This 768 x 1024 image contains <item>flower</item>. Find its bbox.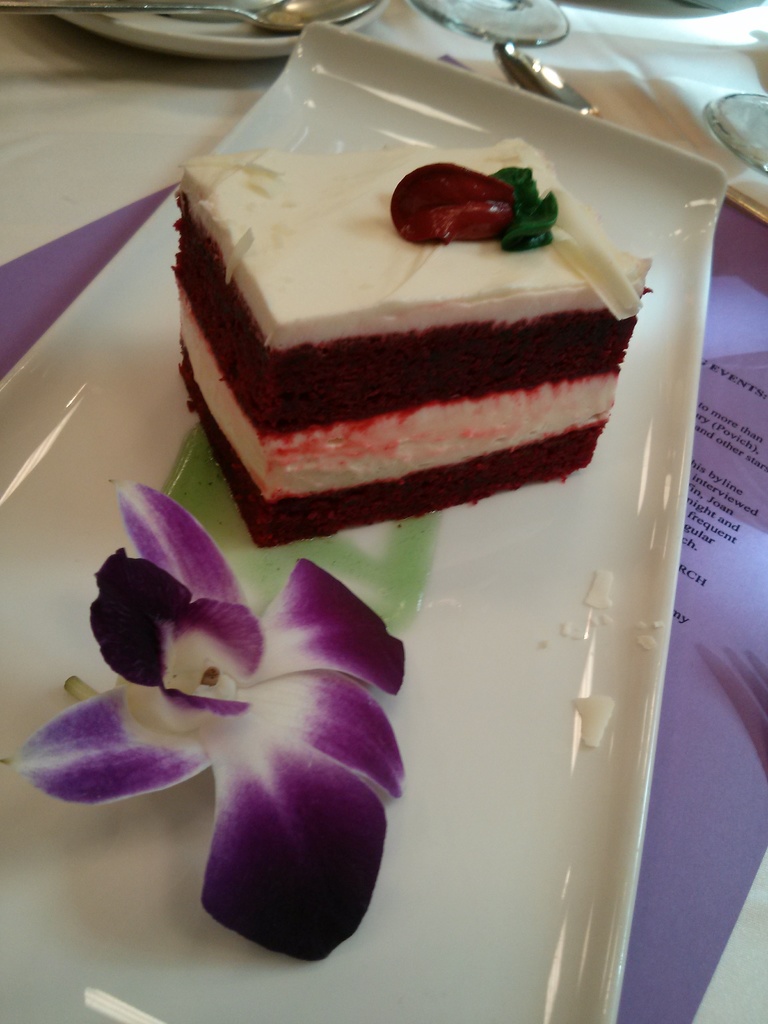
region(48, 529, 419, 940).
